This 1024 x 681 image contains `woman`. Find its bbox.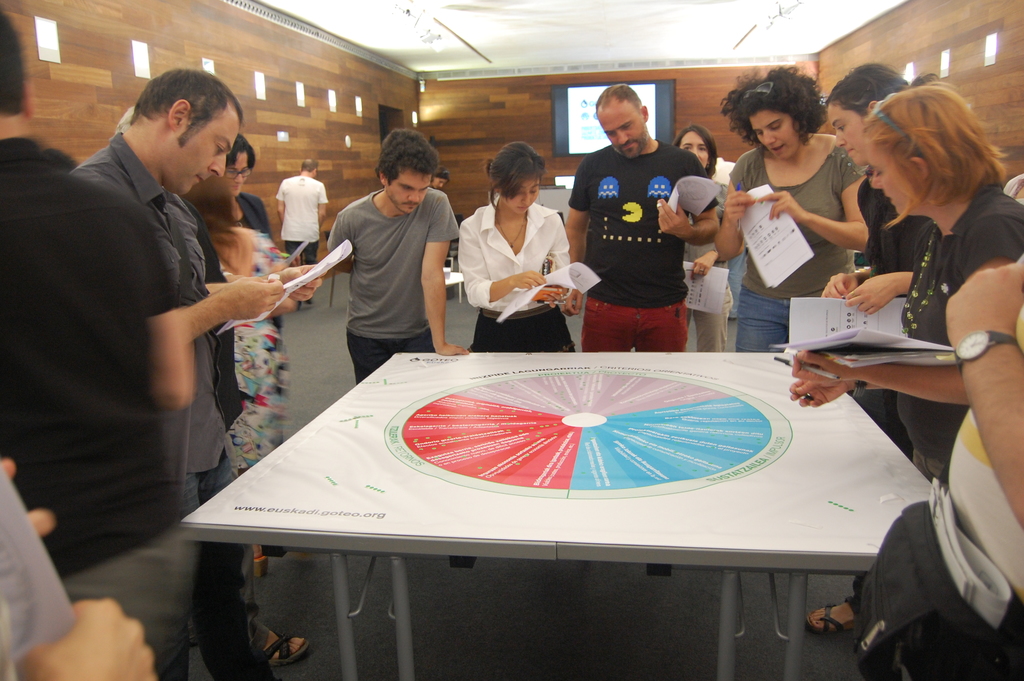
rect(719, 65, 870, 350).
